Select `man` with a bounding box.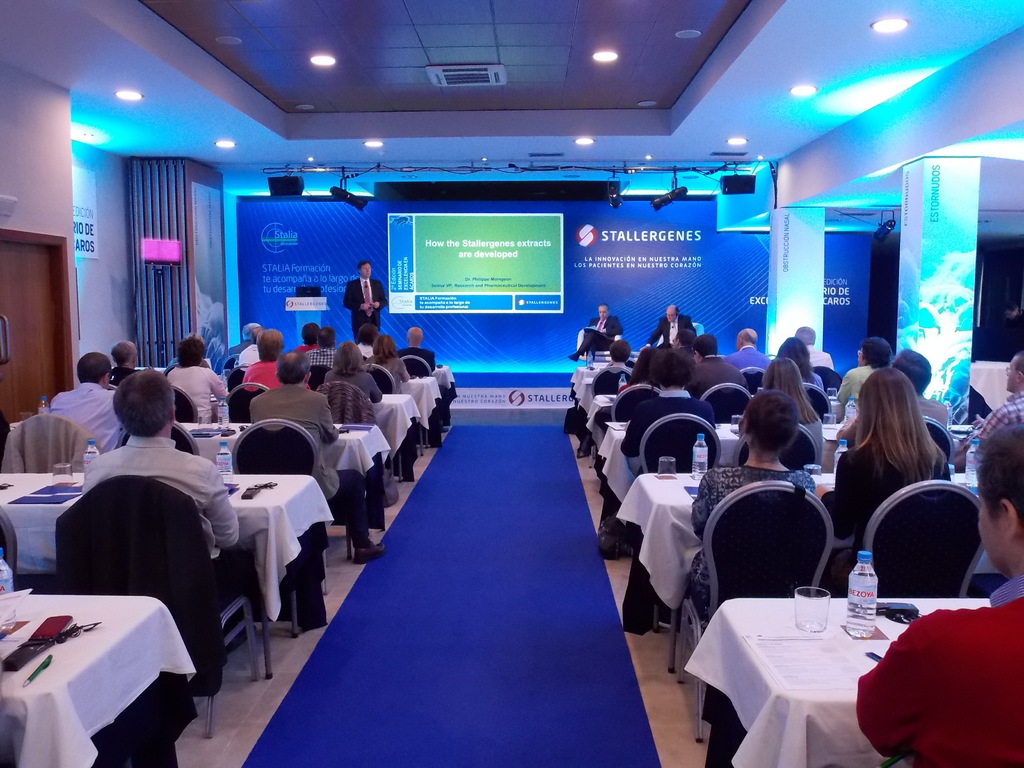
<bbox>789, 325, 841, 372</bbox>.
